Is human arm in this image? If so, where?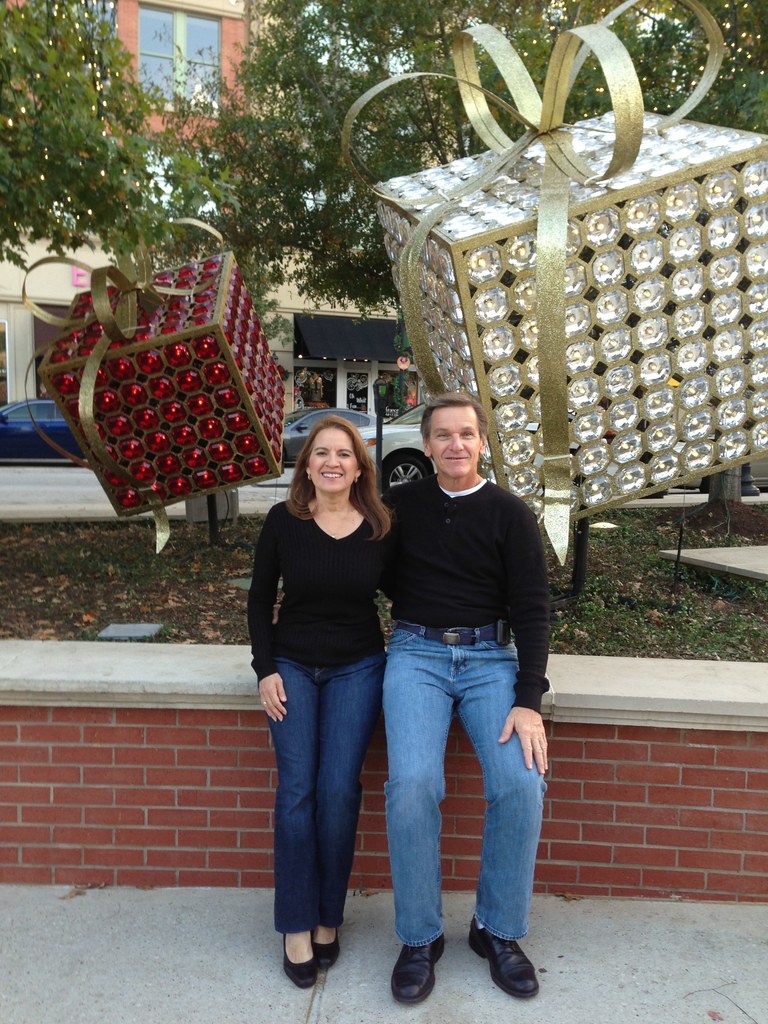
Yes, at bbox(240, 497, 289, 726).
